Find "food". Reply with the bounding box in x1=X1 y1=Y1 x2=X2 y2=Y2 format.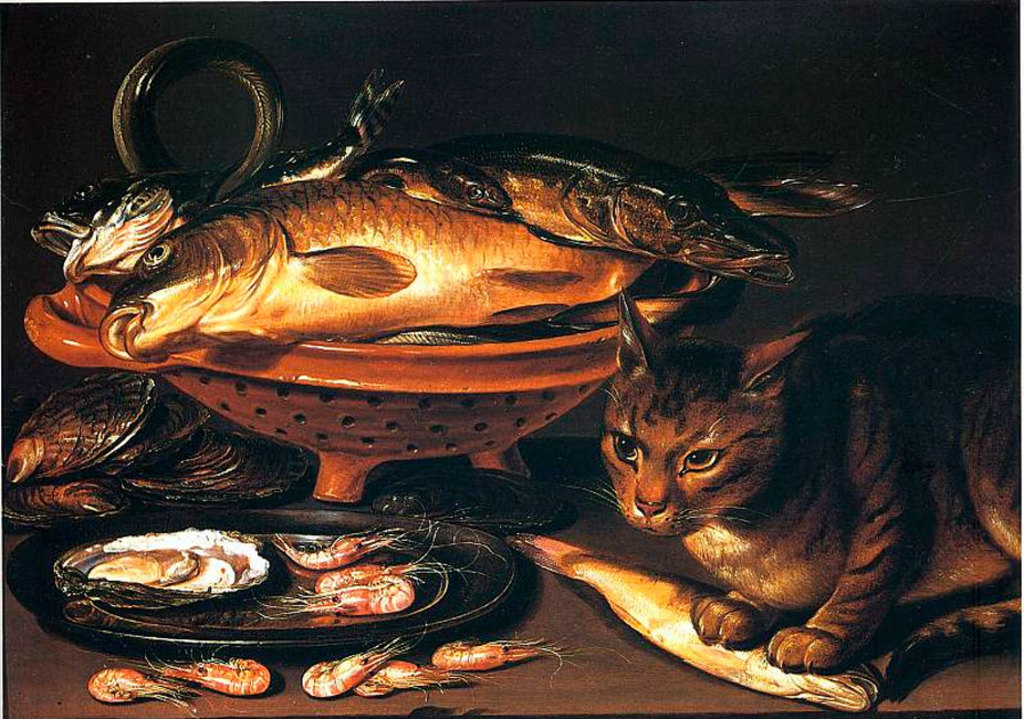
x1=352 y1=663 x2=480 y2=700.
